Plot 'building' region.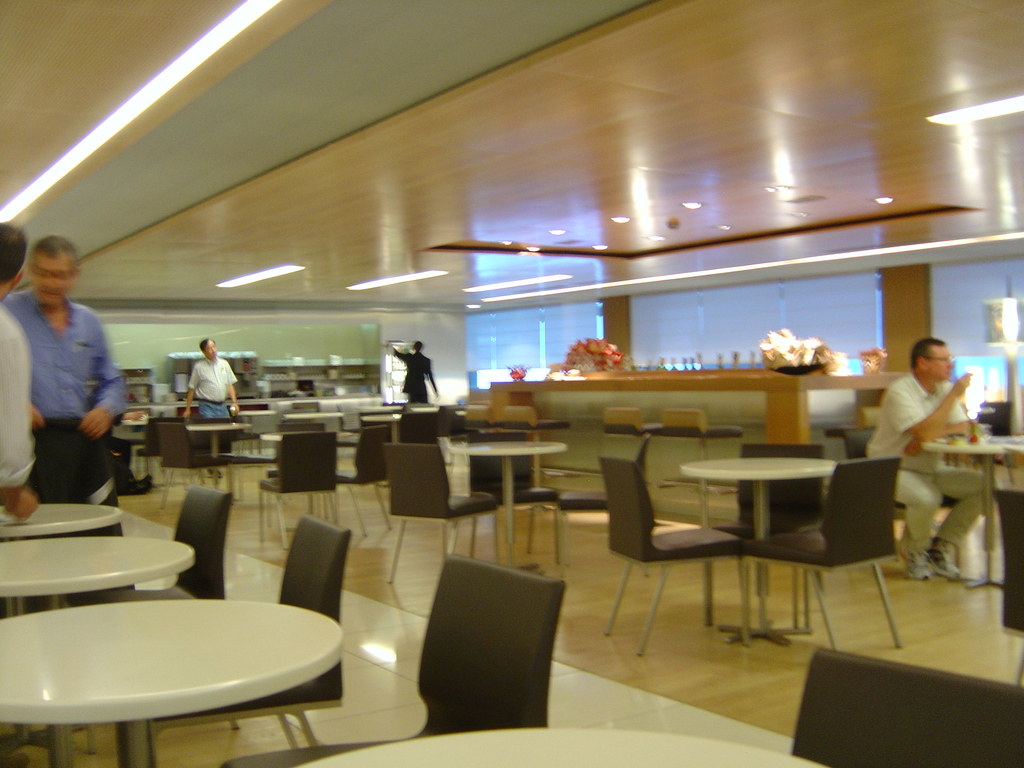
Plotted at <box>0,0,1023,767</box>.
